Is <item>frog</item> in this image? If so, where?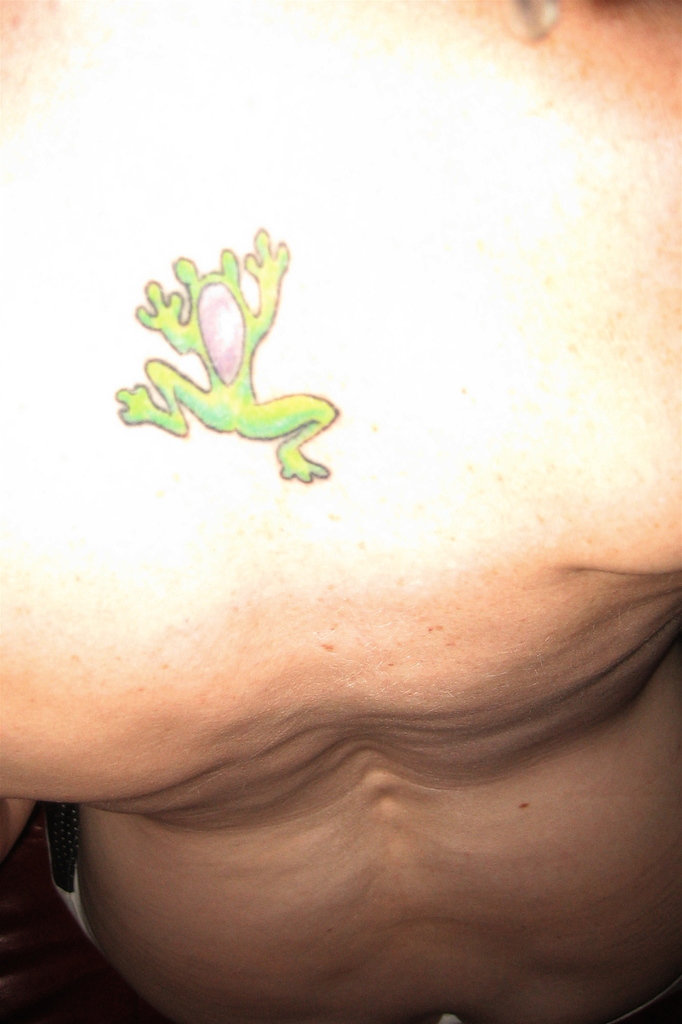
Yes, at 105/223/341/491.
